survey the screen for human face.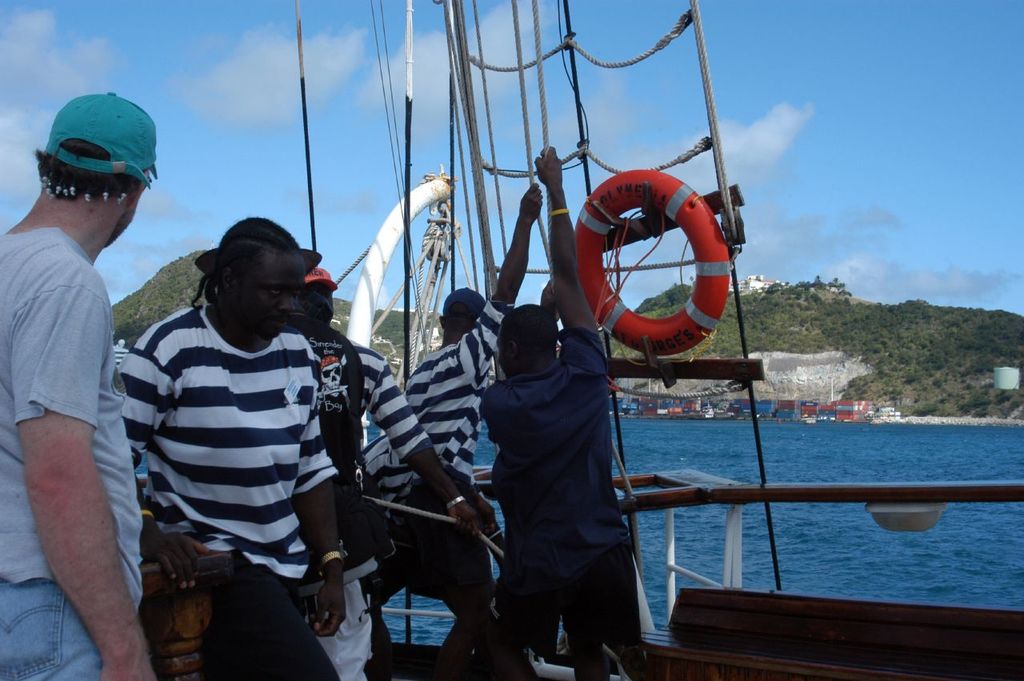
Survey found: [x1=239, y1=254, x2=299, y2=341].
